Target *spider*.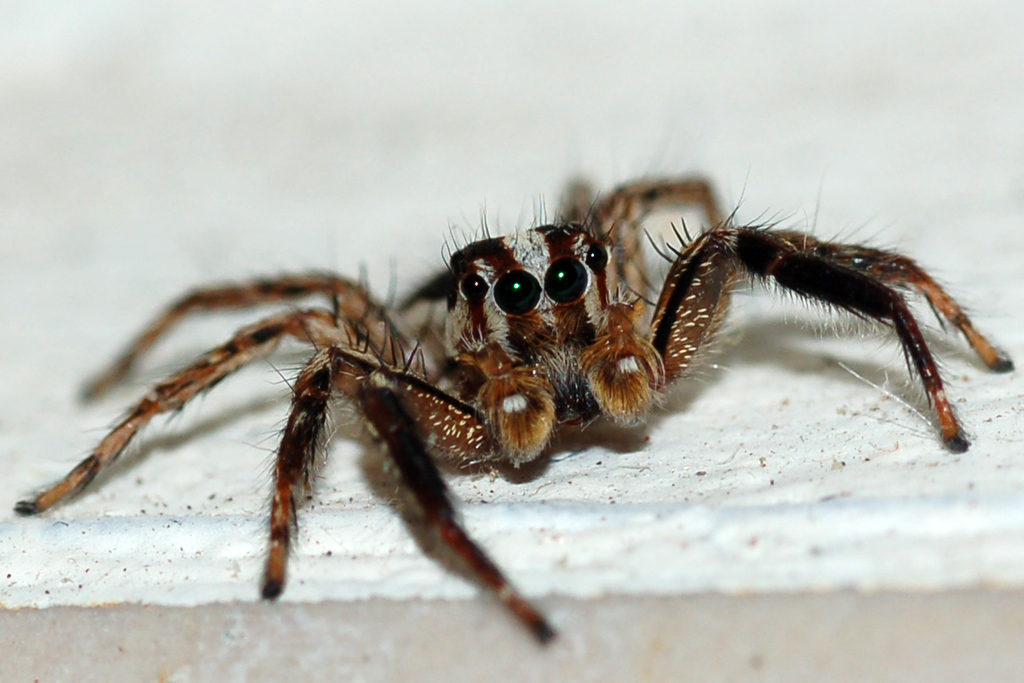
Target region: Rect(10, 174, 1012, 651).
